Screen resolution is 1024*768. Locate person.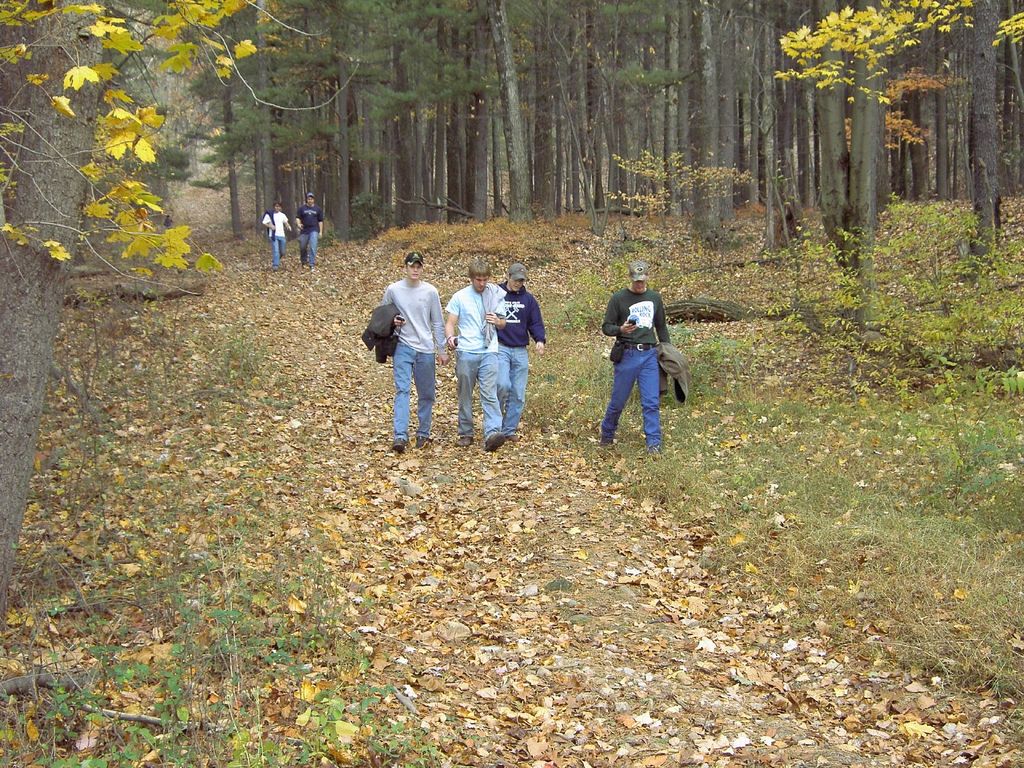
374/250/449/458.
